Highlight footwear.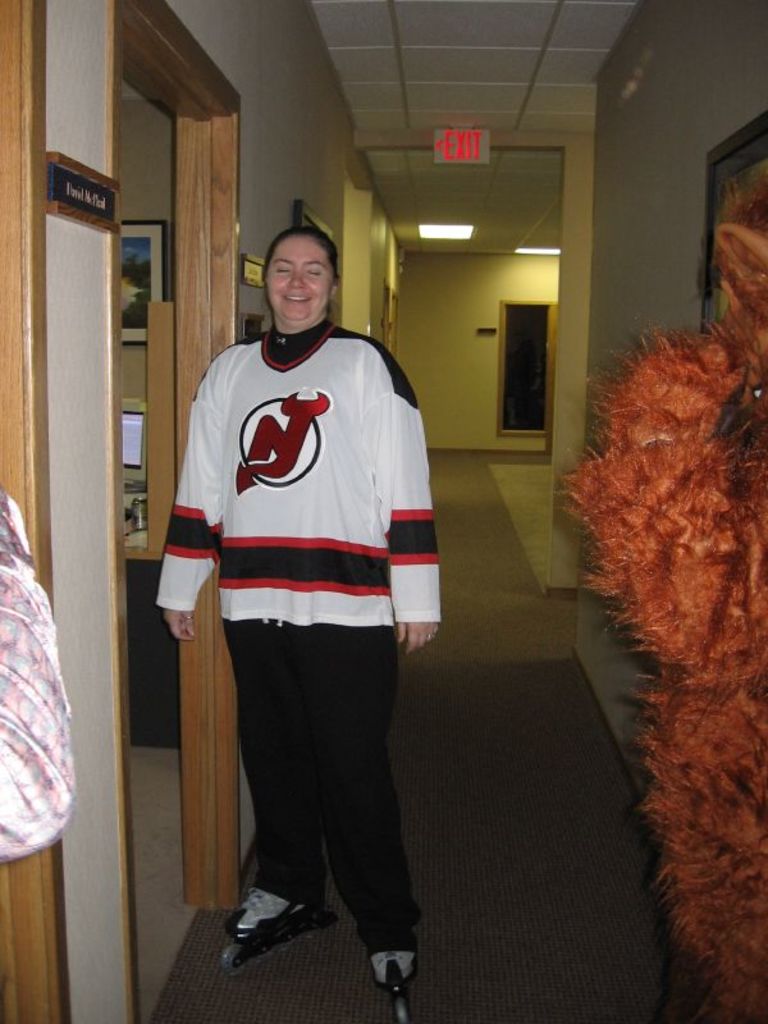
Highlighted region: (230,883,314,933).
